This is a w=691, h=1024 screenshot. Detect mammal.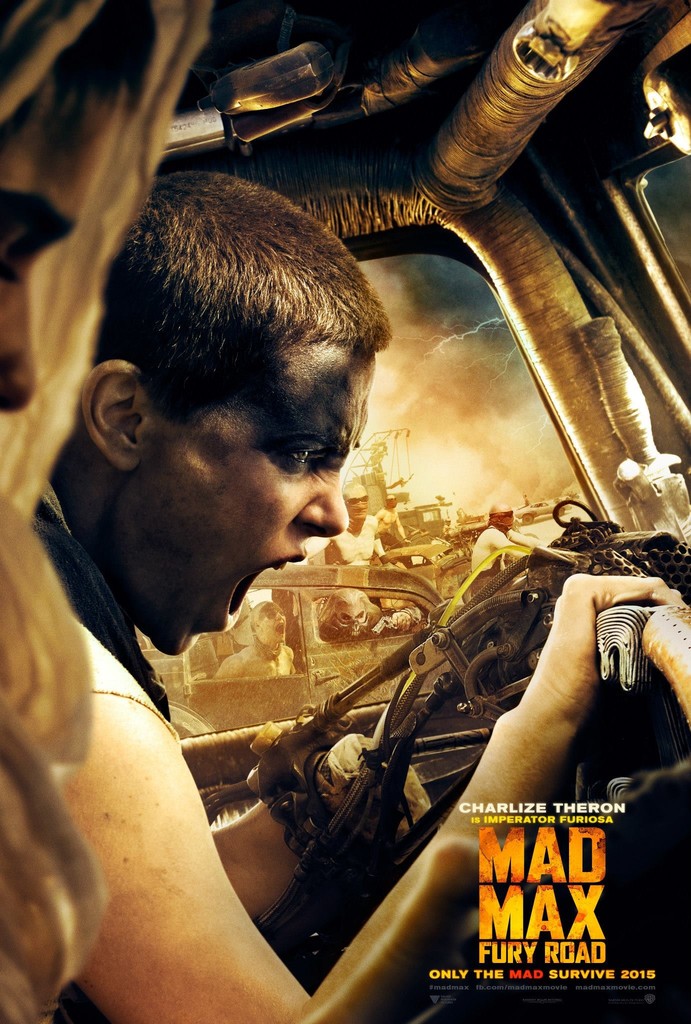
{"x1": 468, "y1": 496, "x2": 526, "y2": 575}.
